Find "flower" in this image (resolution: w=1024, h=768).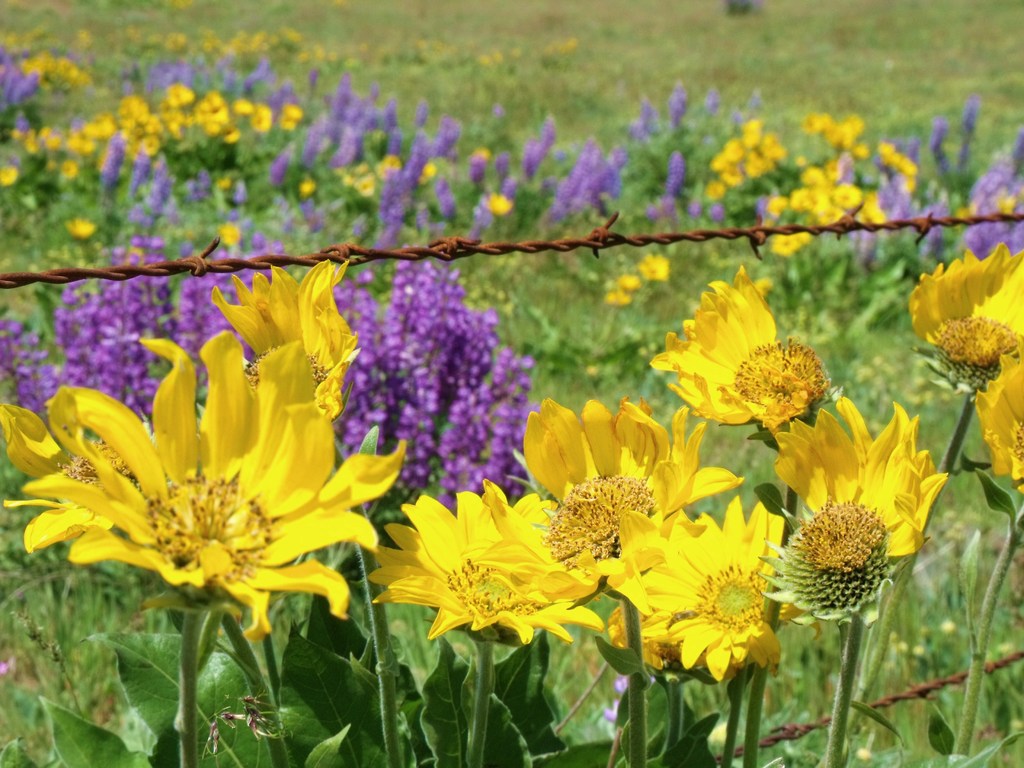
rect(0, 236, 546, 557).
